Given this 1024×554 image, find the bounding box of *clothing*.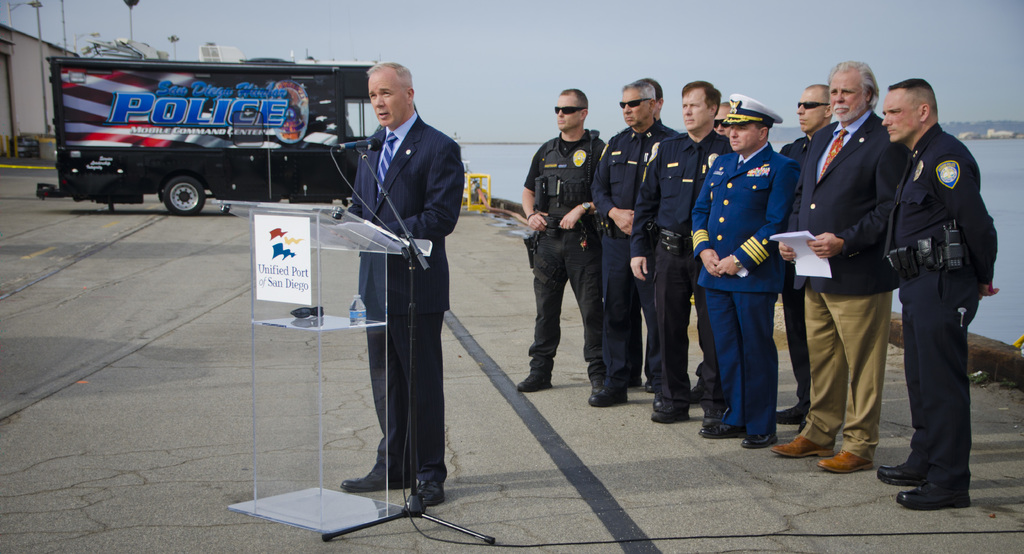
582/117/687/376.
